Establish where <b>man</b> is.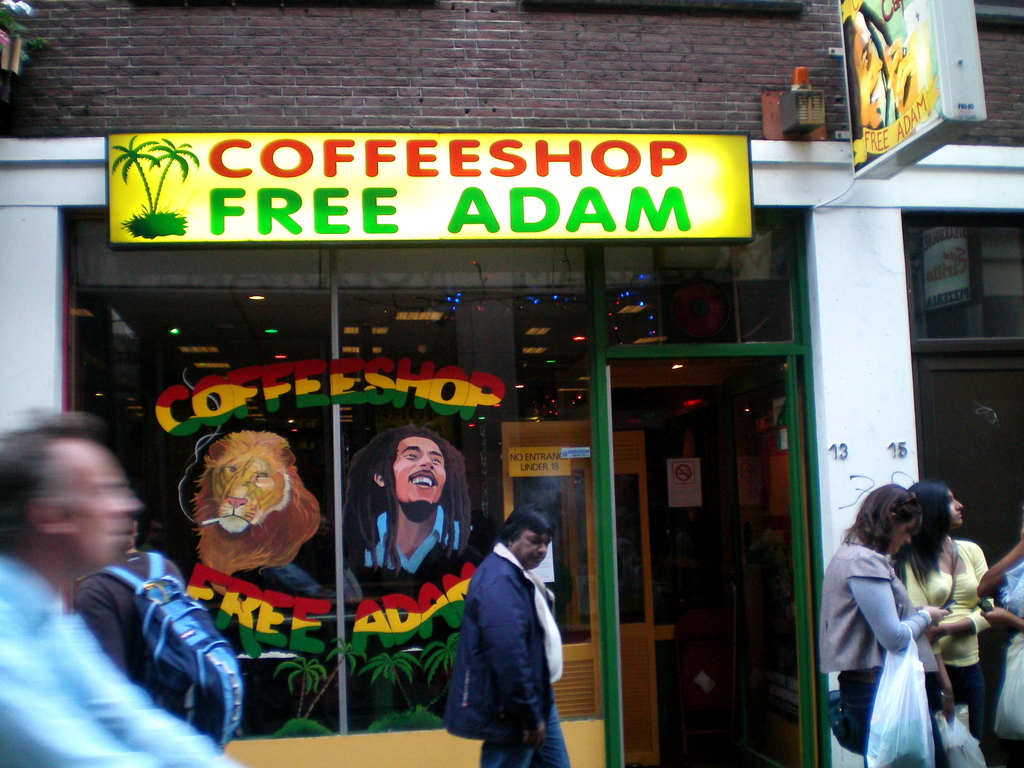
Established at bbox(441, 504, 577, 760).
